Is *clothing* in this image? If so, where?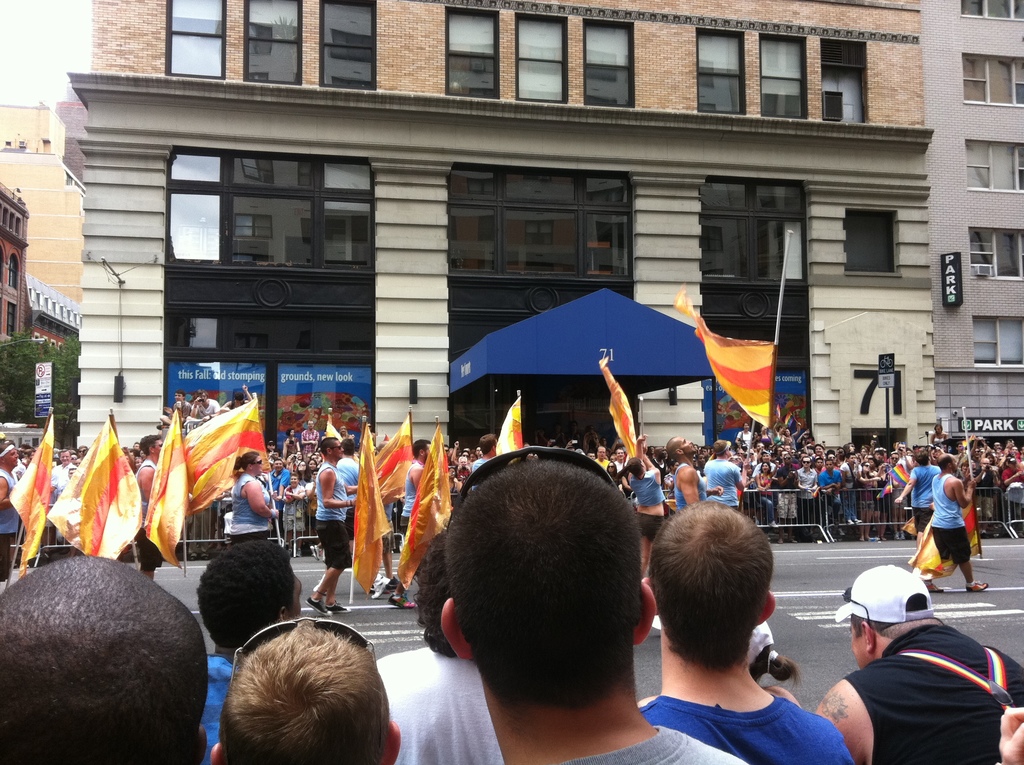
Yes, at Rect(0, 463, 19, 566).
